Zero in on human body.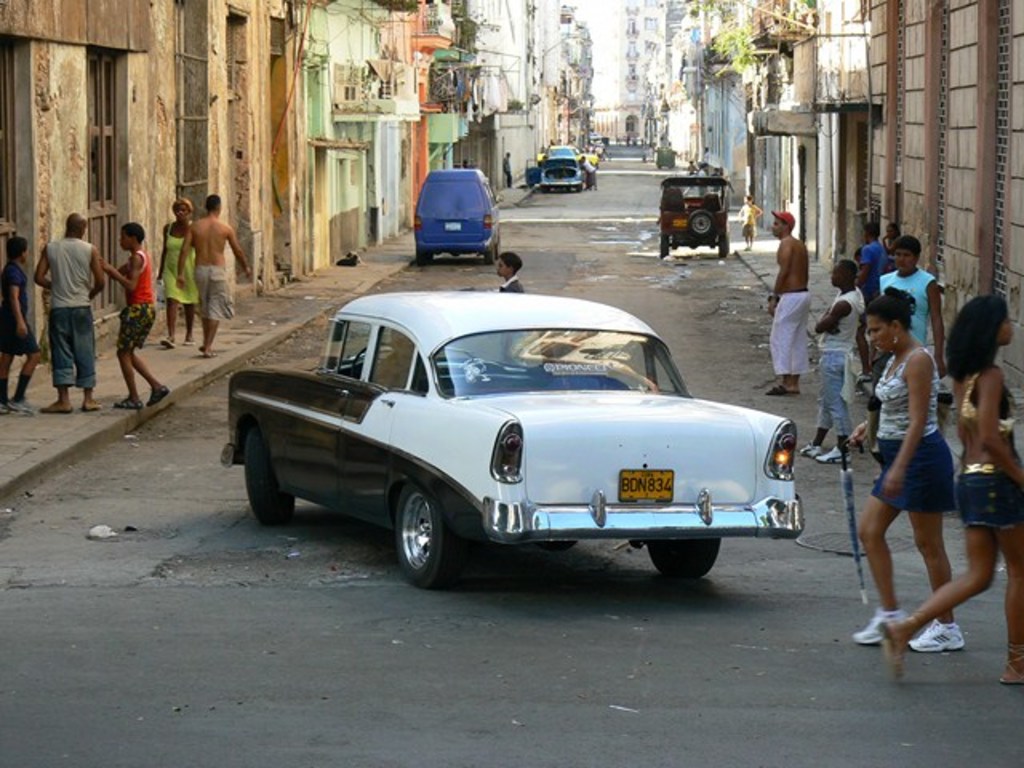
Zeroed in: [x1=875, y1=261, x2=949, y2=381].
